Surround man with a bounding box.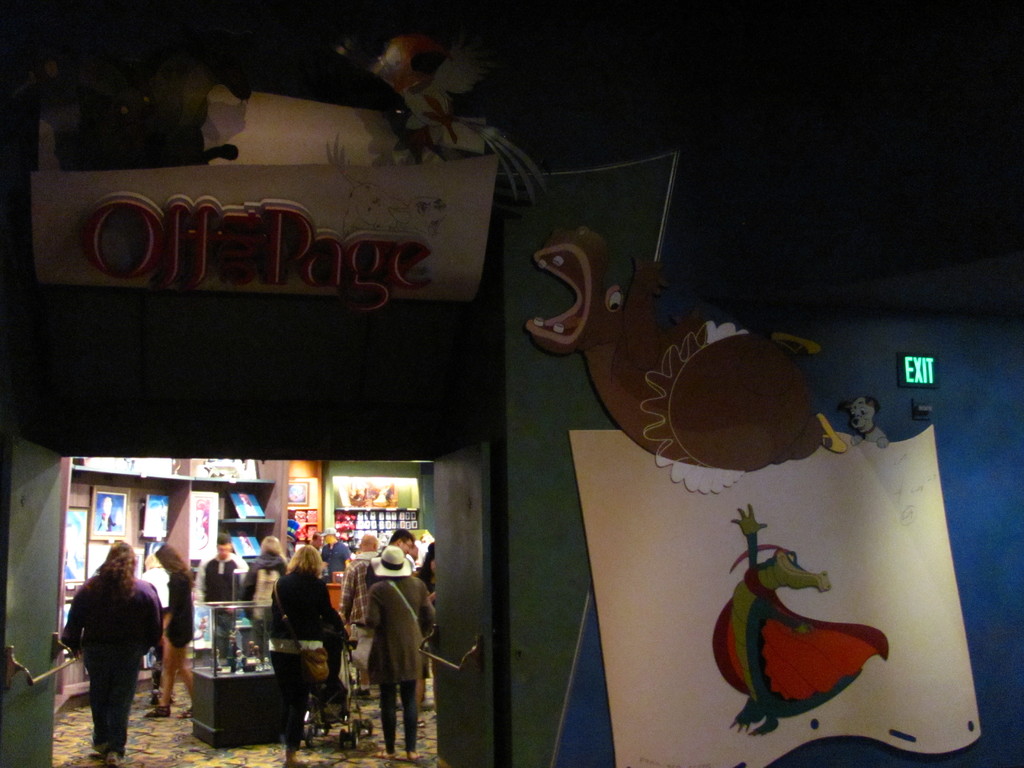
box(360, 529, 409, 713).
